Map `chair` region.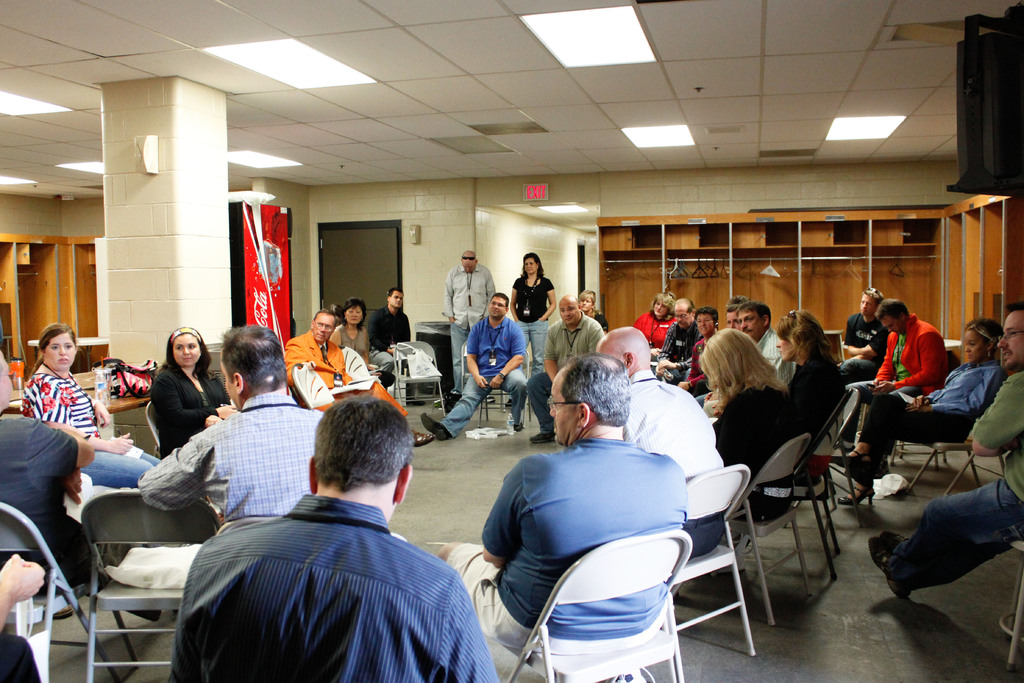
Mapped to crop(146, 400, 161, 459).
